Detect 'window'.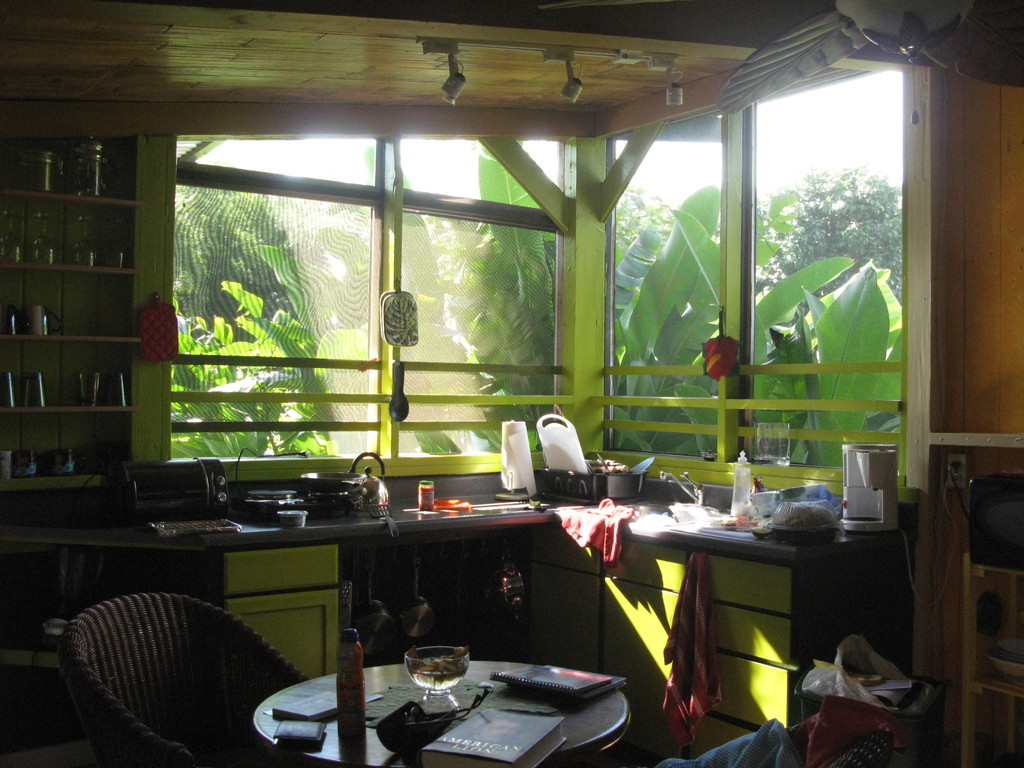
Detected at (396, 136, 564, 448).
